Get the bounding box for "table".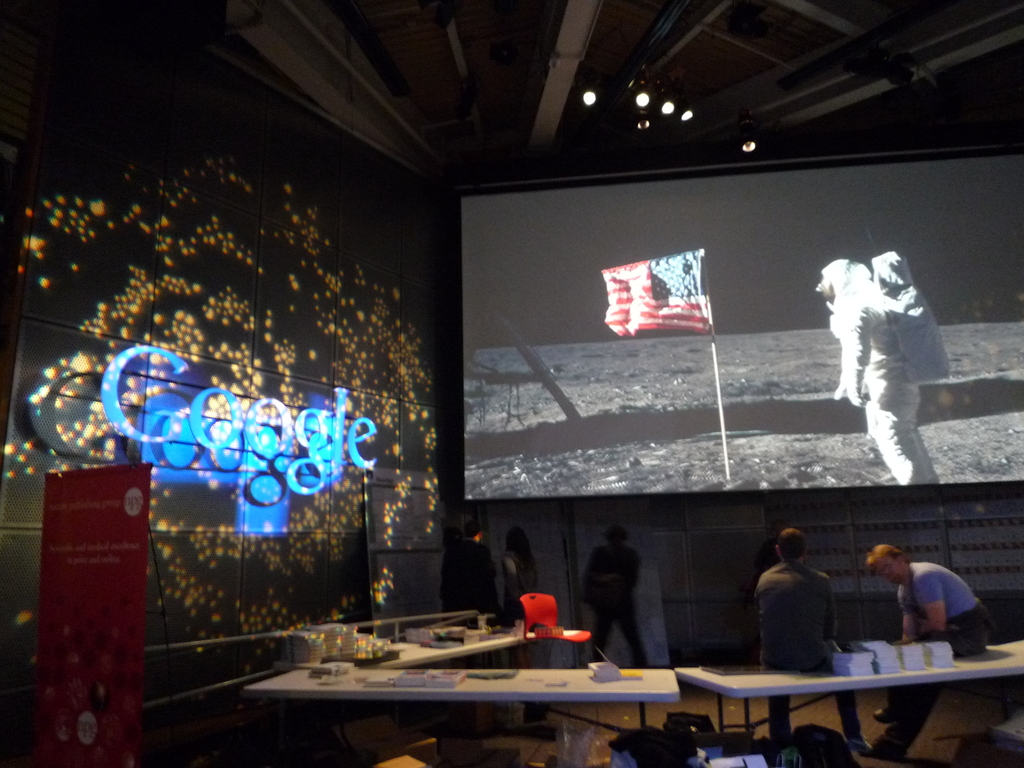
l=674, t=643, r=1023, b=767.
